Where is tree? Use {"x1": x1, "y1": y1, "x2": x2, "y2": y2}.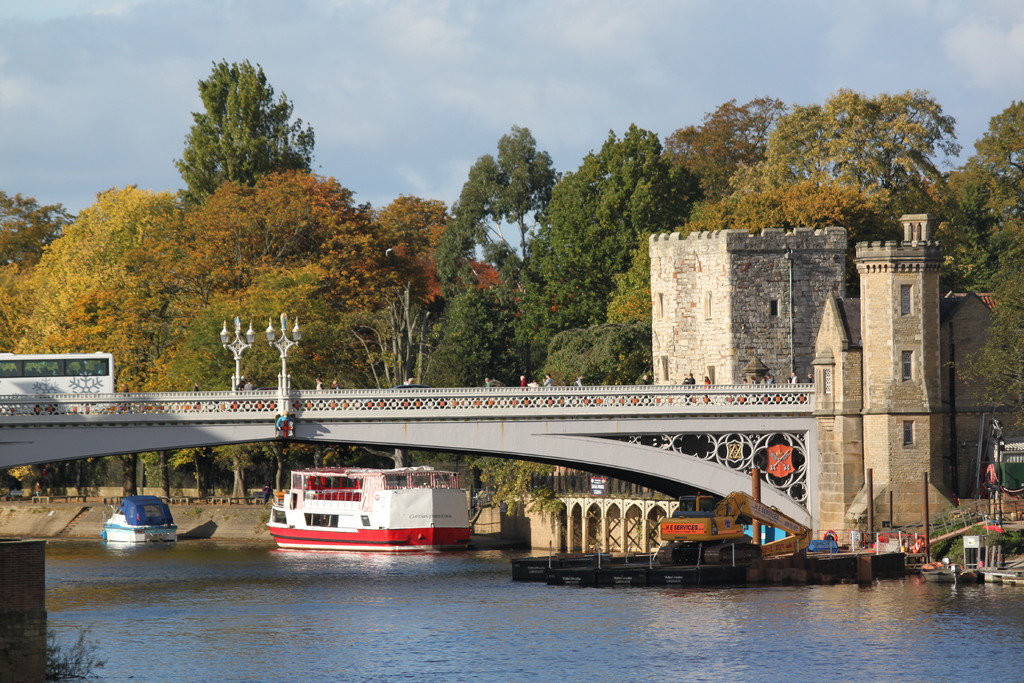
{"x1": 0, "y1": 190, "x2": 74, "y2": 286}.
